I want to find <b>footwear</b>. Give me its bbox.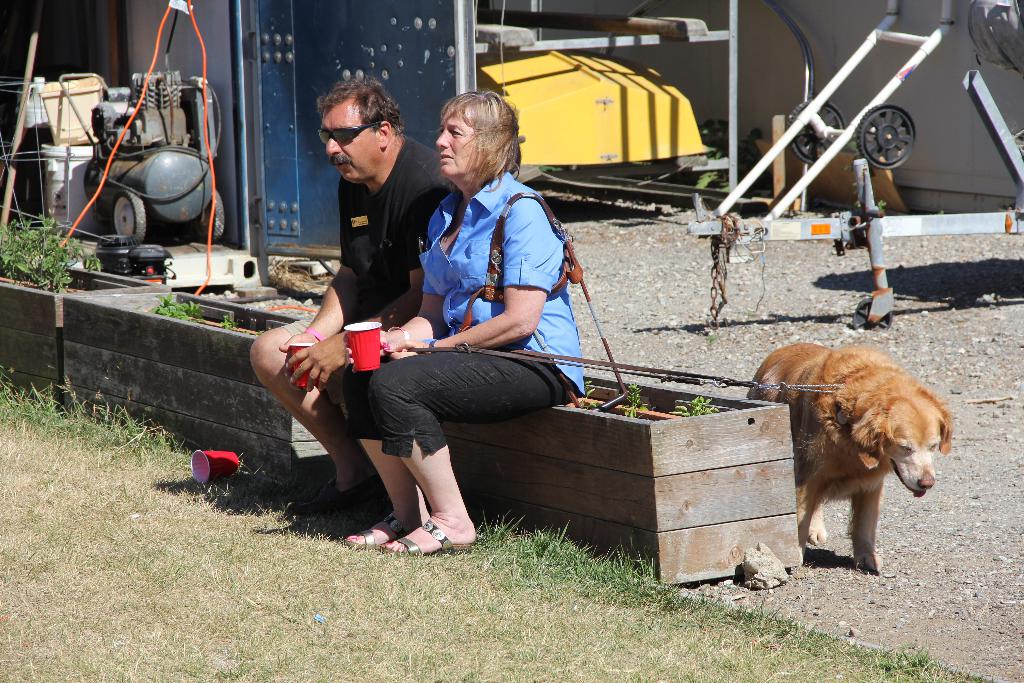
{"x1": 394, "y1": 497, "x2": 472, "y2": 558}.
